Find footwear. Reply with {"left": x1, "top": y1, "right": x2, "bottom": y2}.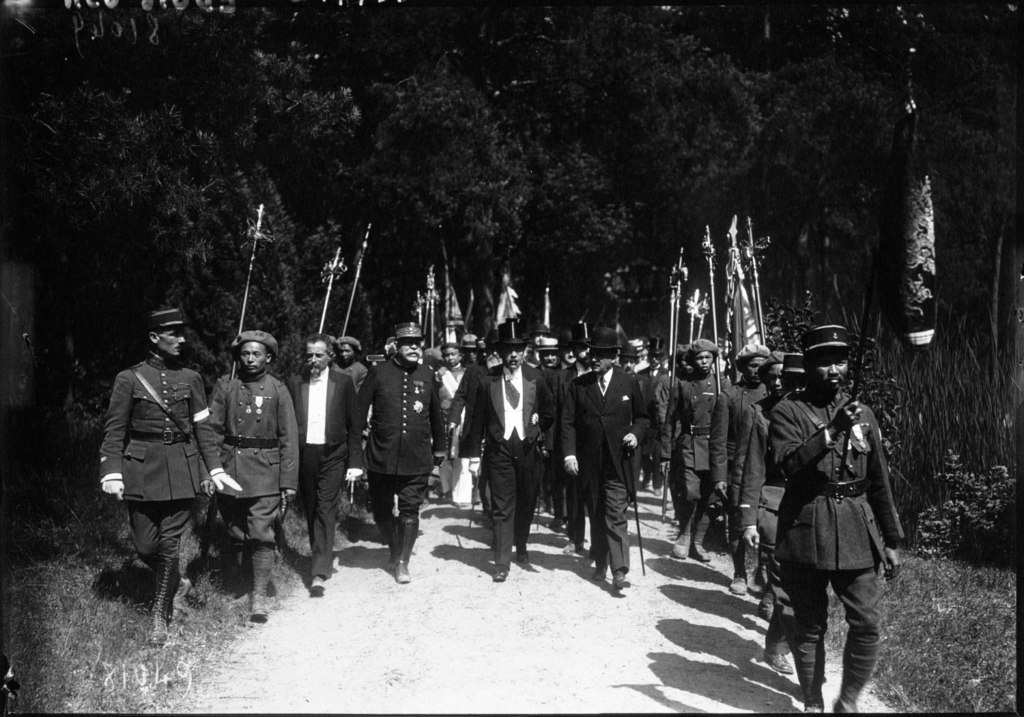
{"left": 829, "top": 695, "right": 862, "bottom": 714}.
